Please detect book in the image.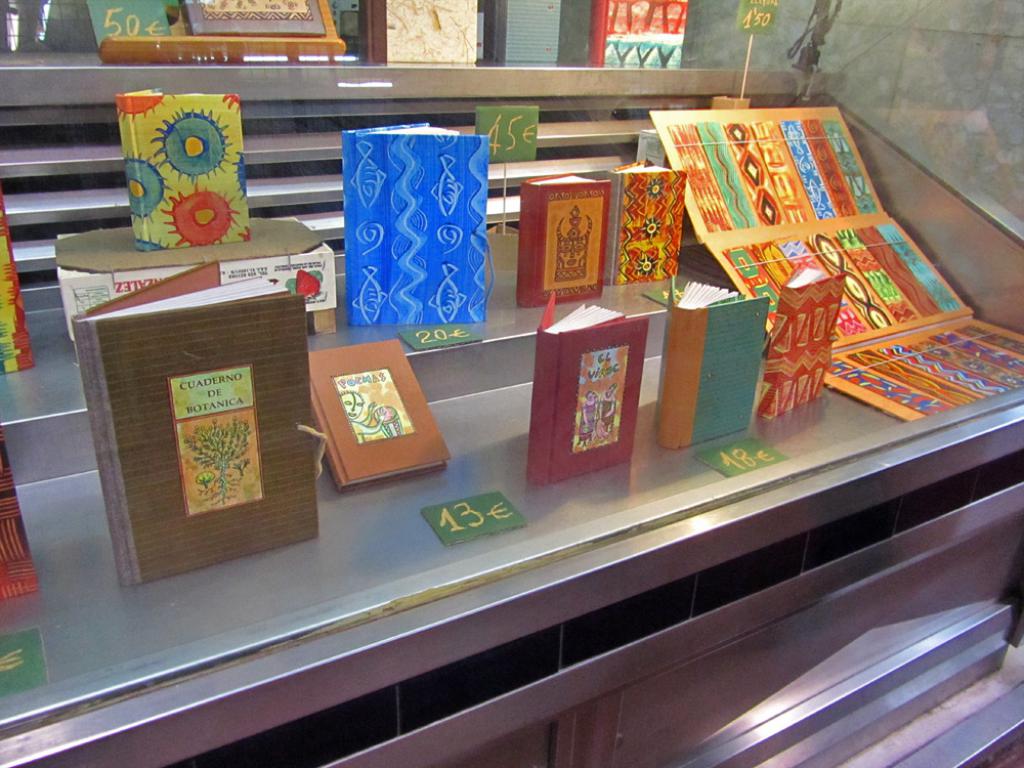
{"x1": 106, "y1": 78, "x2": 245, "y2": 256}.
